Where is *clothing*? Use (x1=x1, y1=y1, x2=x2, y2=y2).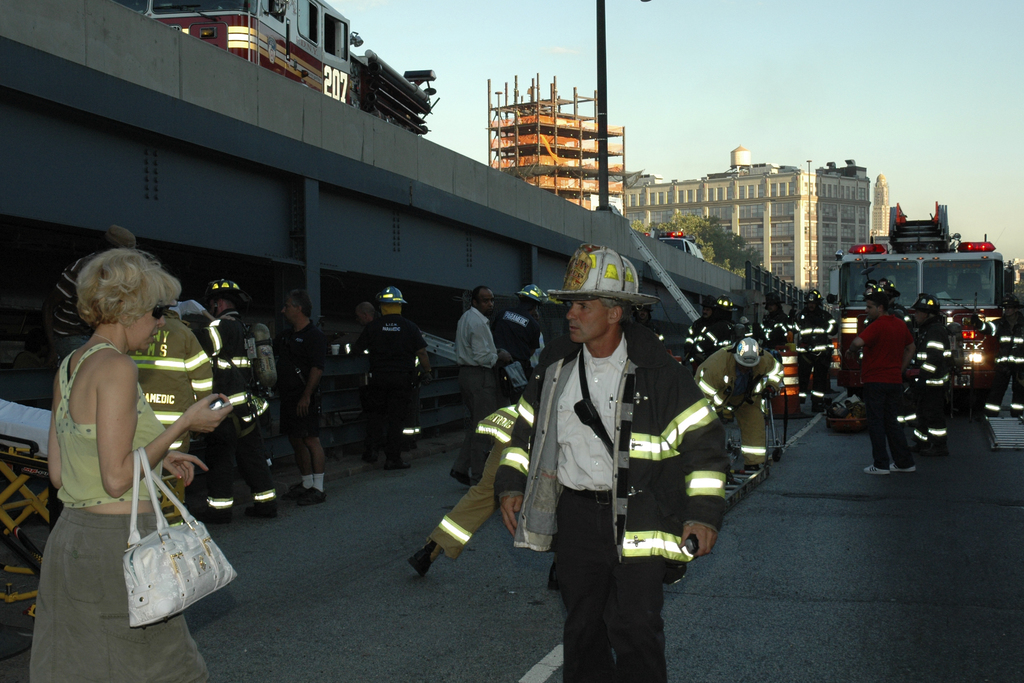
(x1=130, y1=328, x2=219, y2=477).
